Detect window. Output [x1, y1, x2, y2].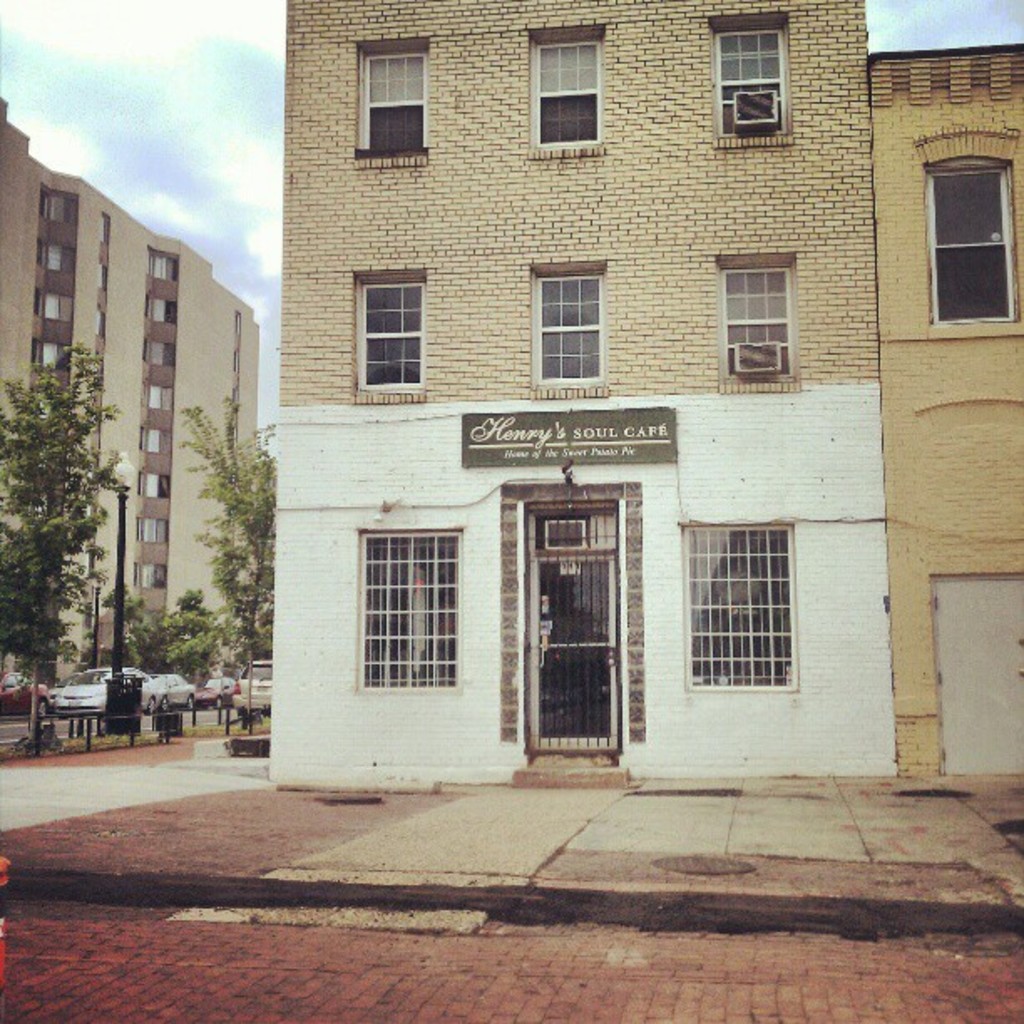
[33, 189, 74, 228].
